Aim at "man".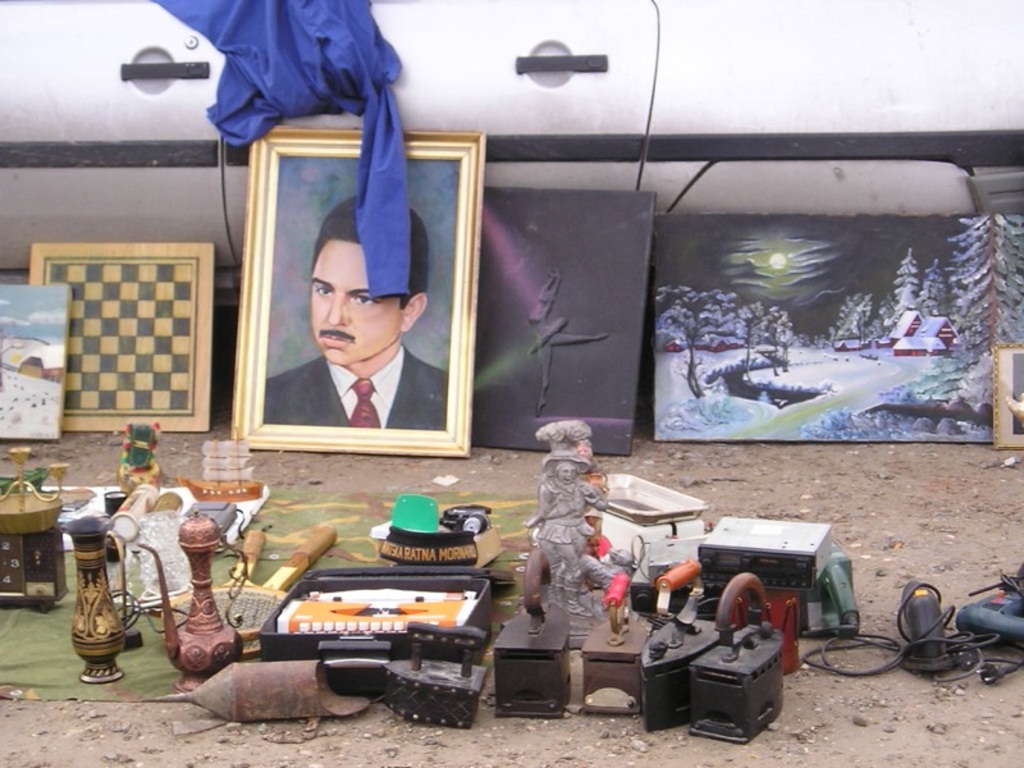
Aimed at locate(250, 218, 435, 417).
